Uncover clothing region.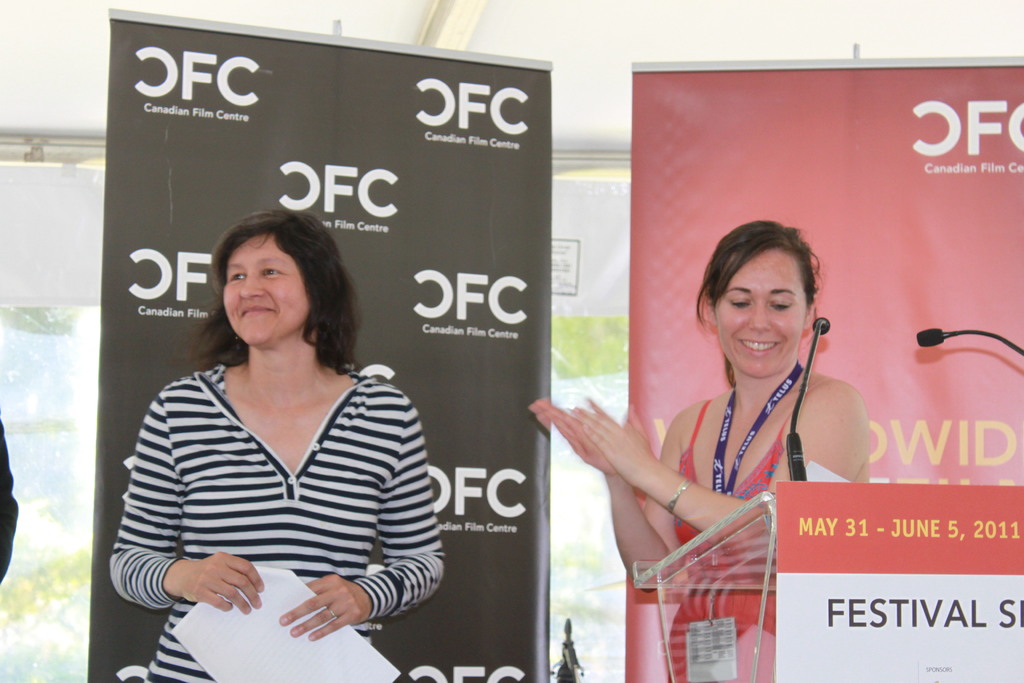
Uncovered: box(661, 383, 824, 682).
